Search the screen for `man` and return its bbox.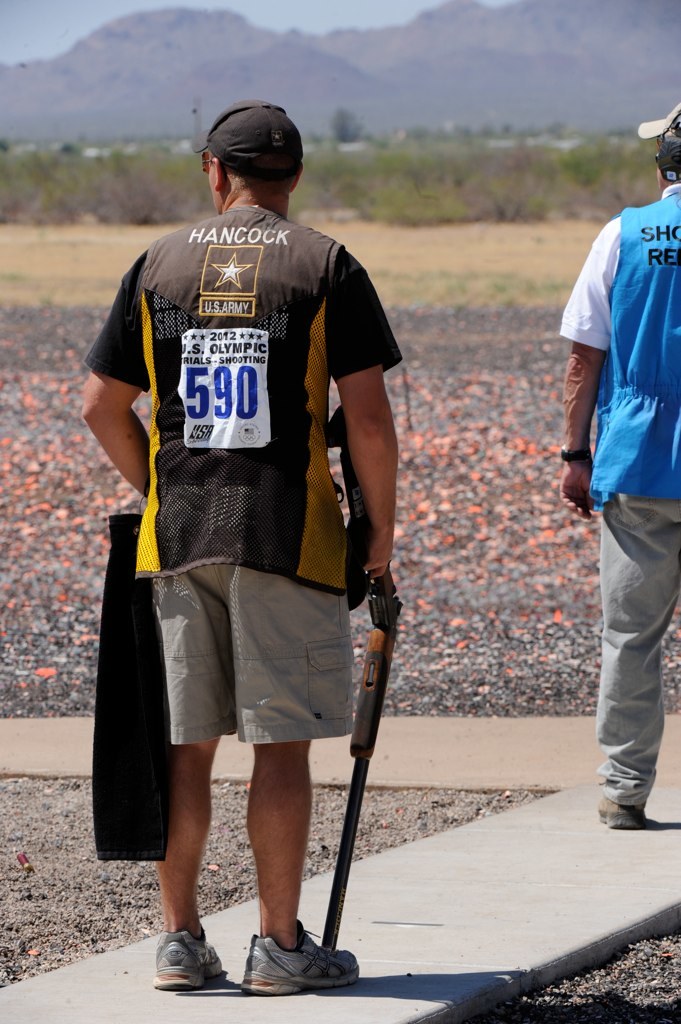
Found: 76,97,429,992.
